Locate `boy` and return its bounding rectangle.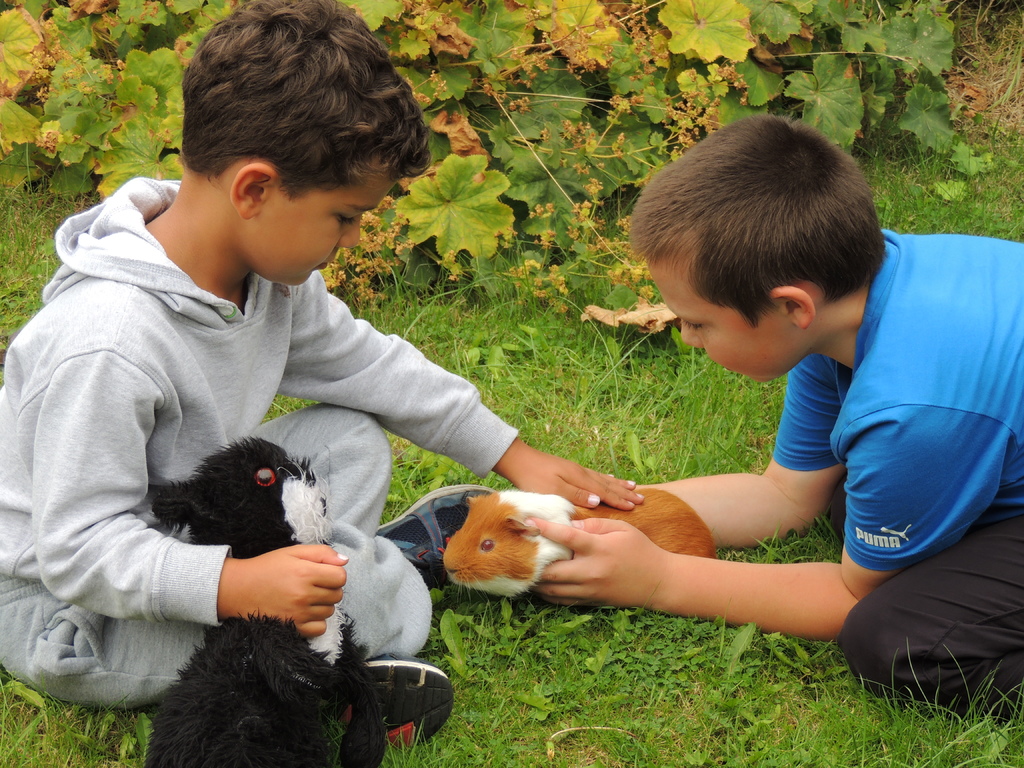
(53,55,609,713).
